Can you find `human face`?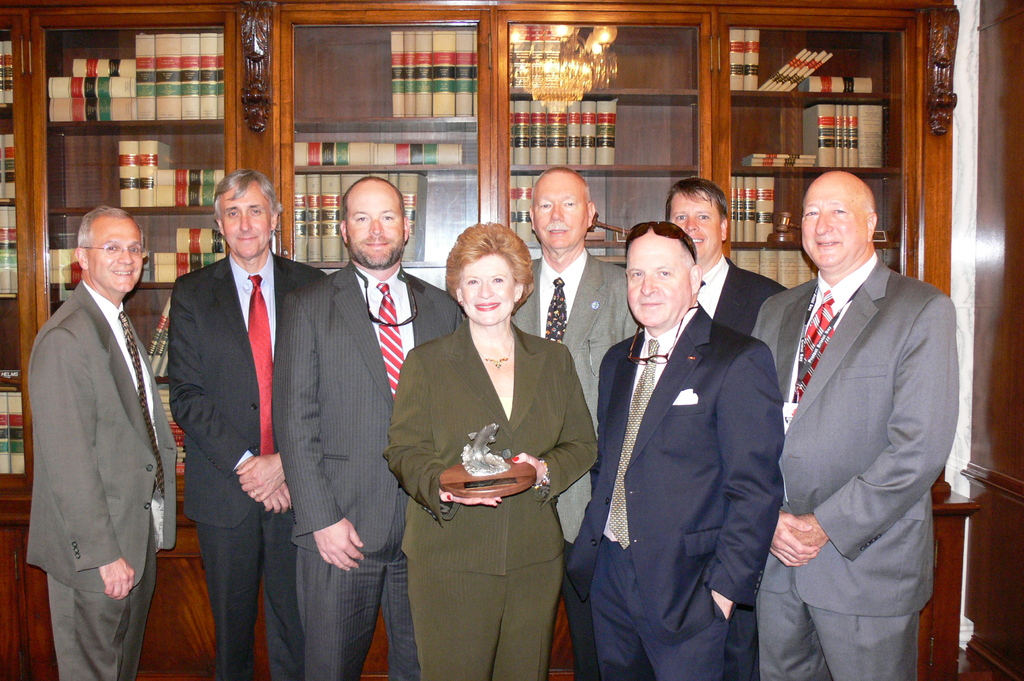
Yes, bounding box: [349, 189, 410, 263].
